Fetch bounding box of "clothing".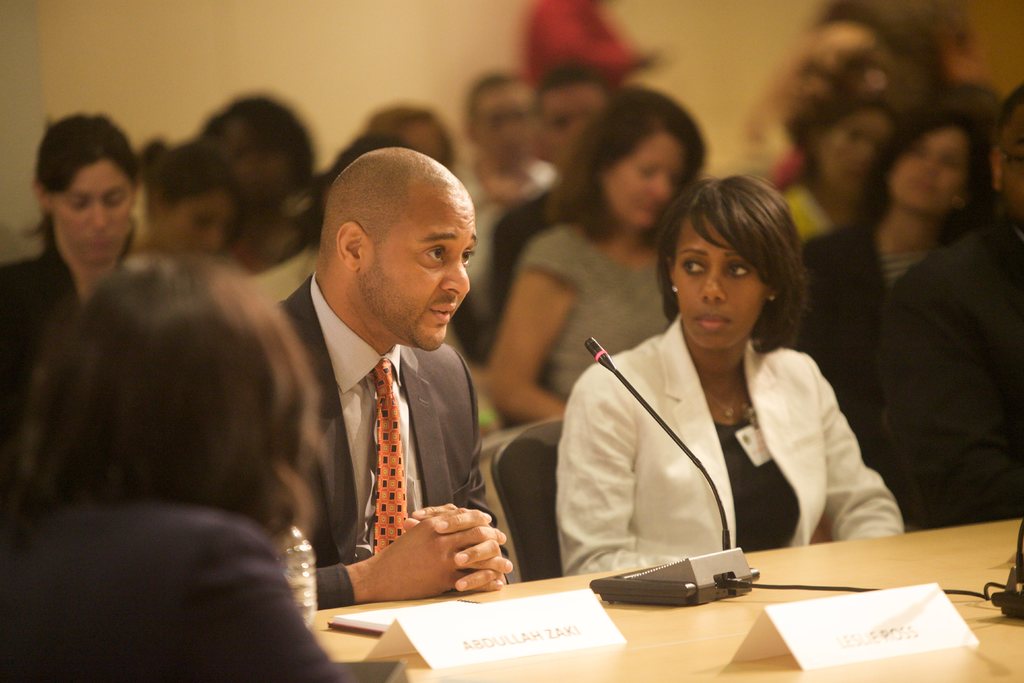
Bbox: 487 186 609 300.
